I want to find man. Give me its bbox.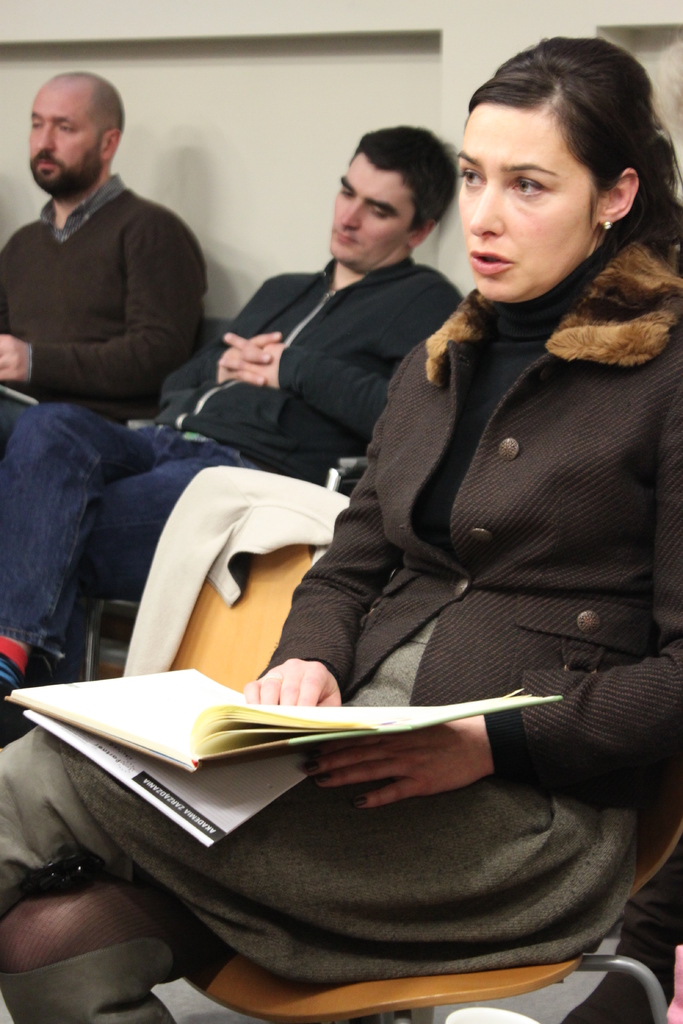
<region>0, 75, 224, 447</region>.
